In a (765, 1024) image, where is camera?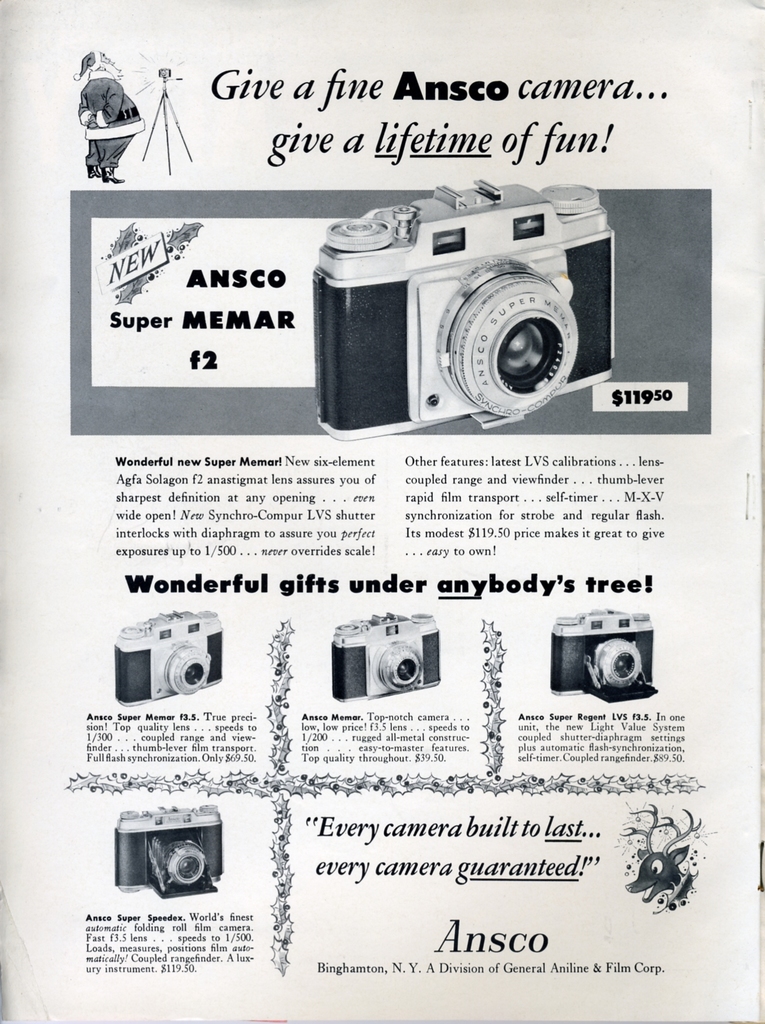
[113, 808, 226, 906].
